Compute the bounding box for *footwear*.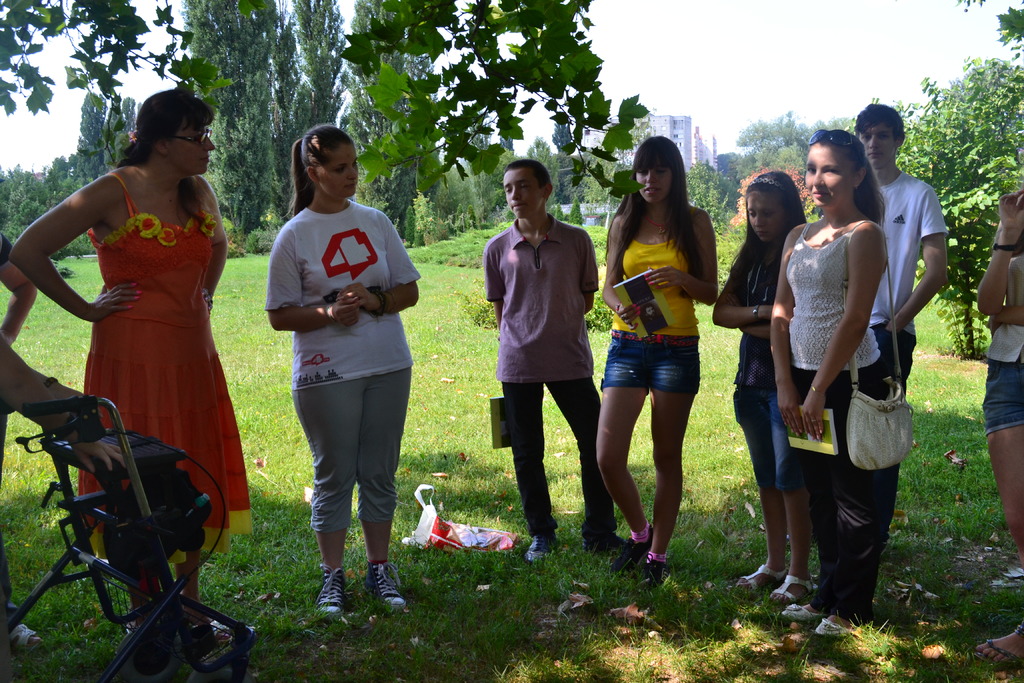
box=[765, 573, 808, 605].
